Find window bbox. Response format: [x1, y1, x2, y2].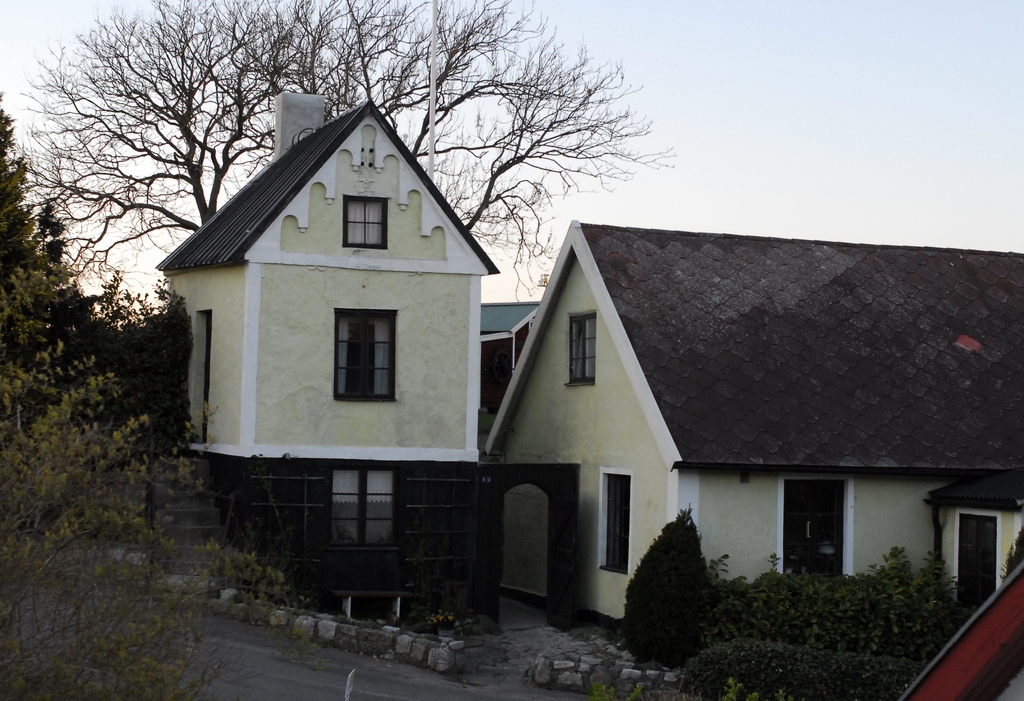
[323, 311, 396, 408].
